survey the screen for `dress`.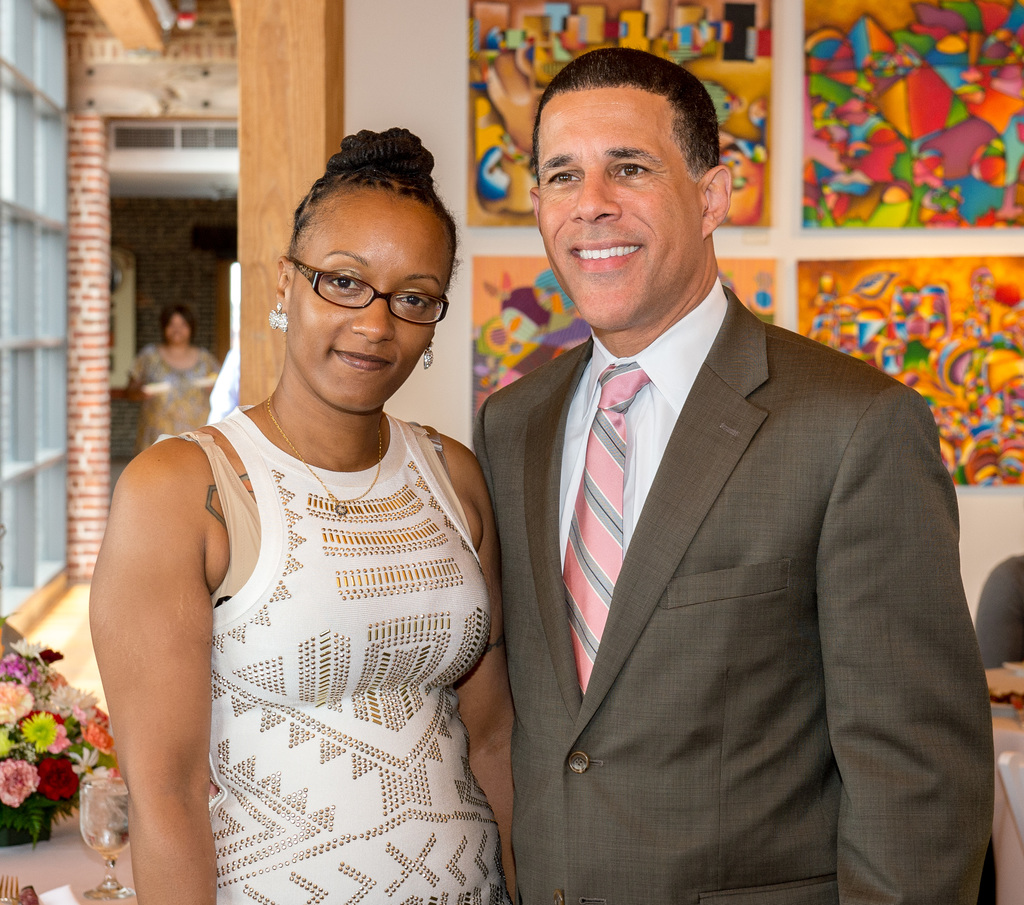
Survey found: select_region(209, 405, 486, 904).
